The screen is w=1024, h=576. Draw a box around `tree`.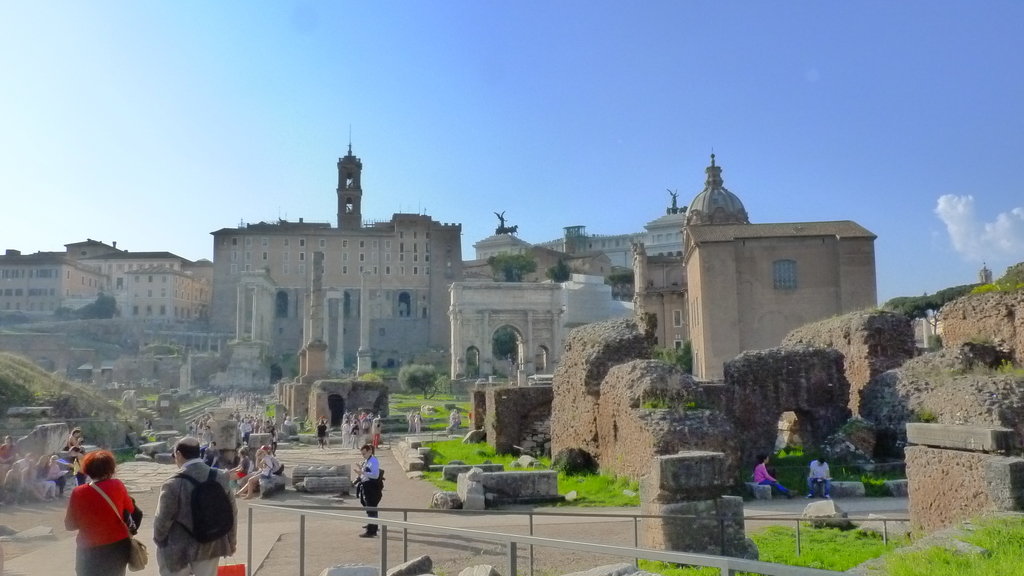
BBox(0, 314, 33, 330).
